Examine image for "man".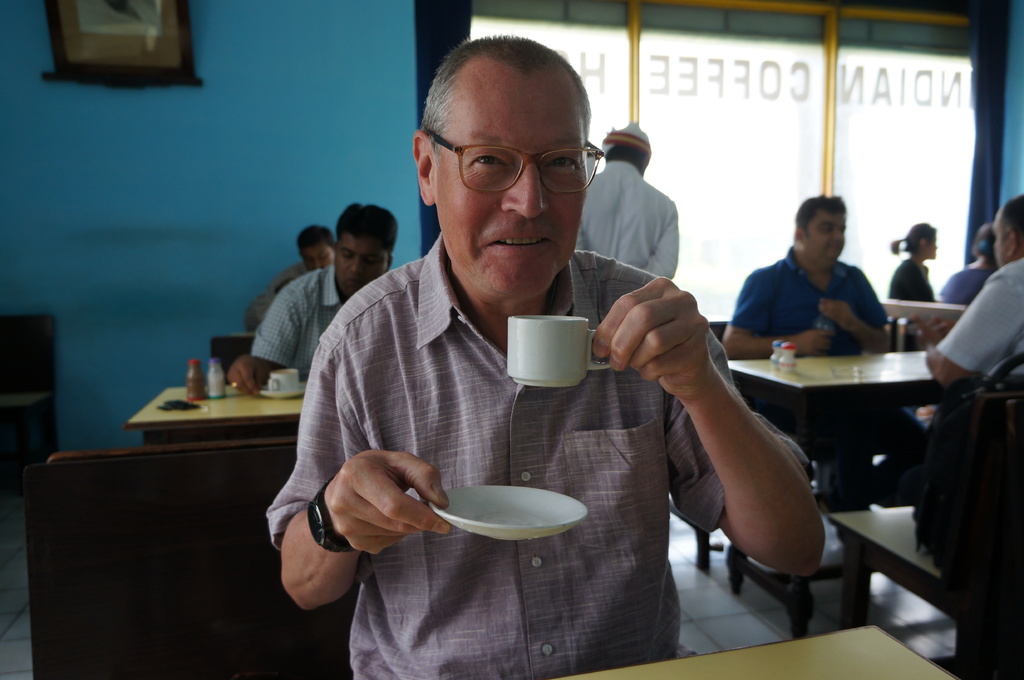
Examination result: 567, 106, 684, 292.
